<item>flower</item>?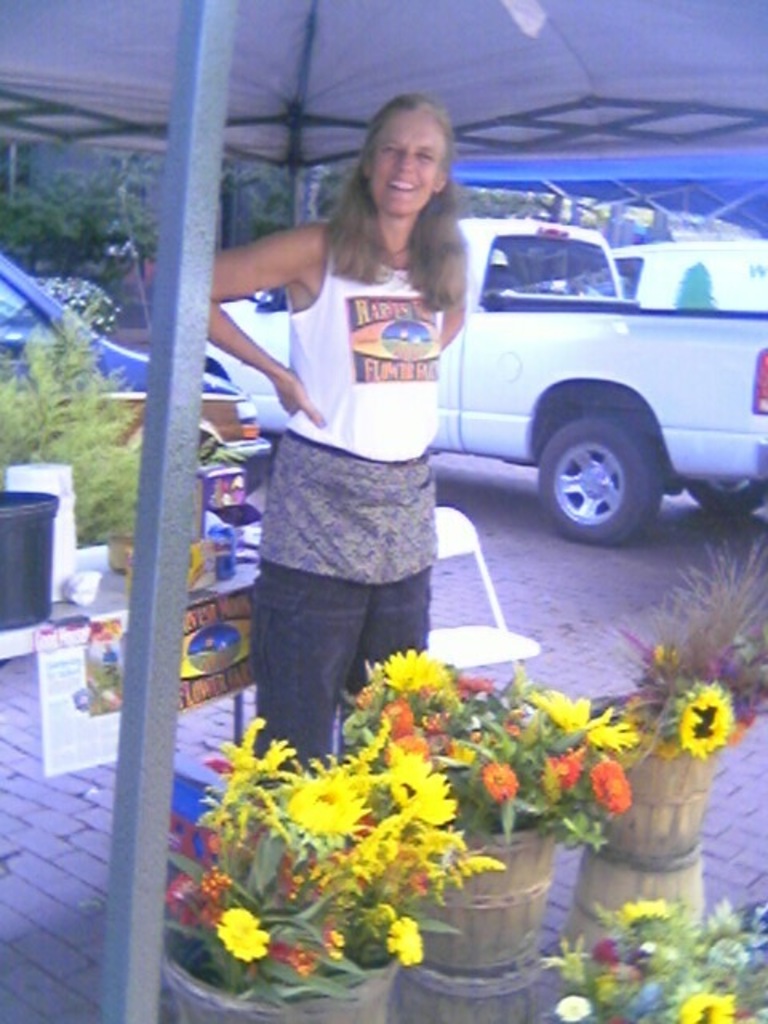
<box>387,757,456,834</box>
